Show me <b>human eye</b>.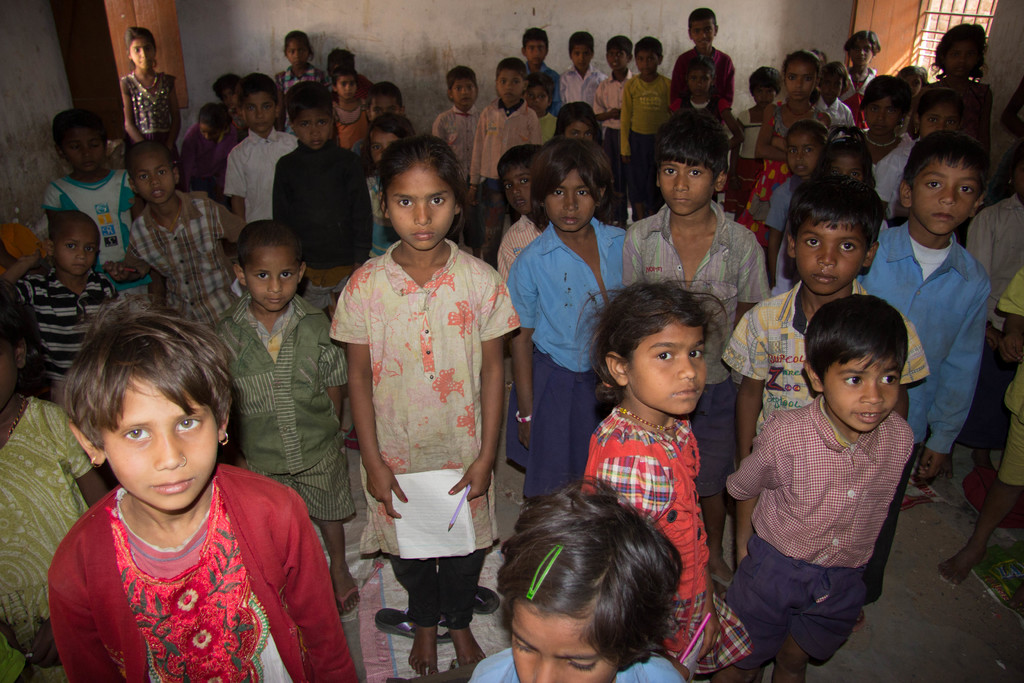
<b>human eye</b> is here: bbox=(454, 85, 461, 90).
